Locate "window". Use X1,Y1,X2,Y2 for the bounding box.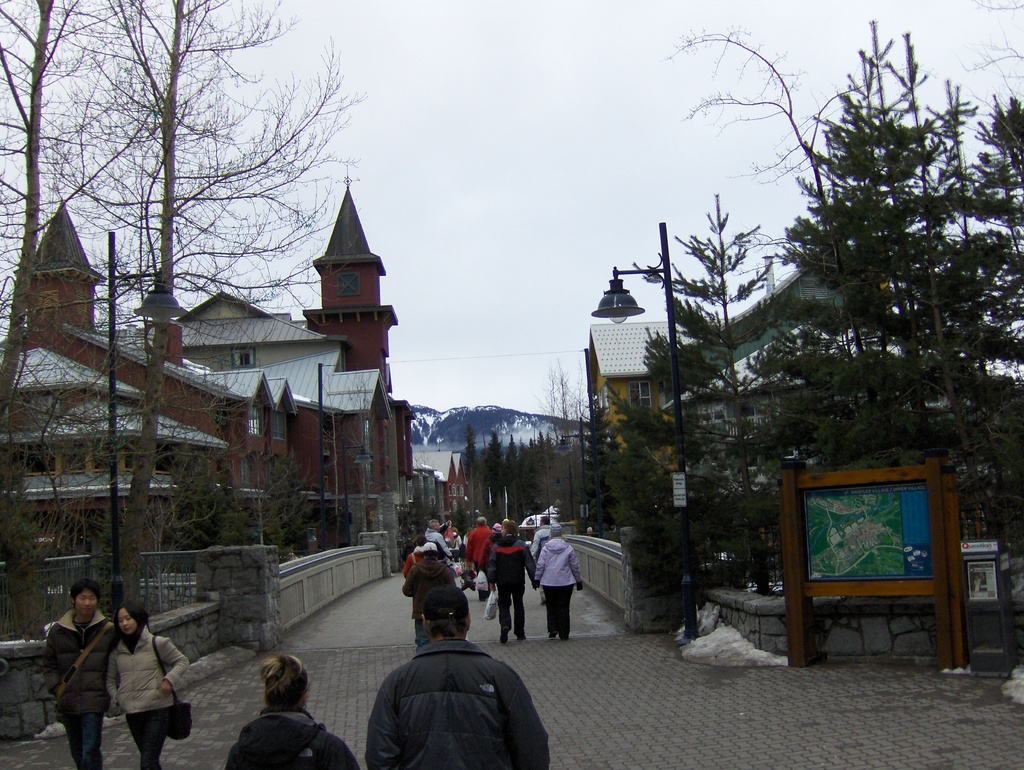
228,349,254,370.
